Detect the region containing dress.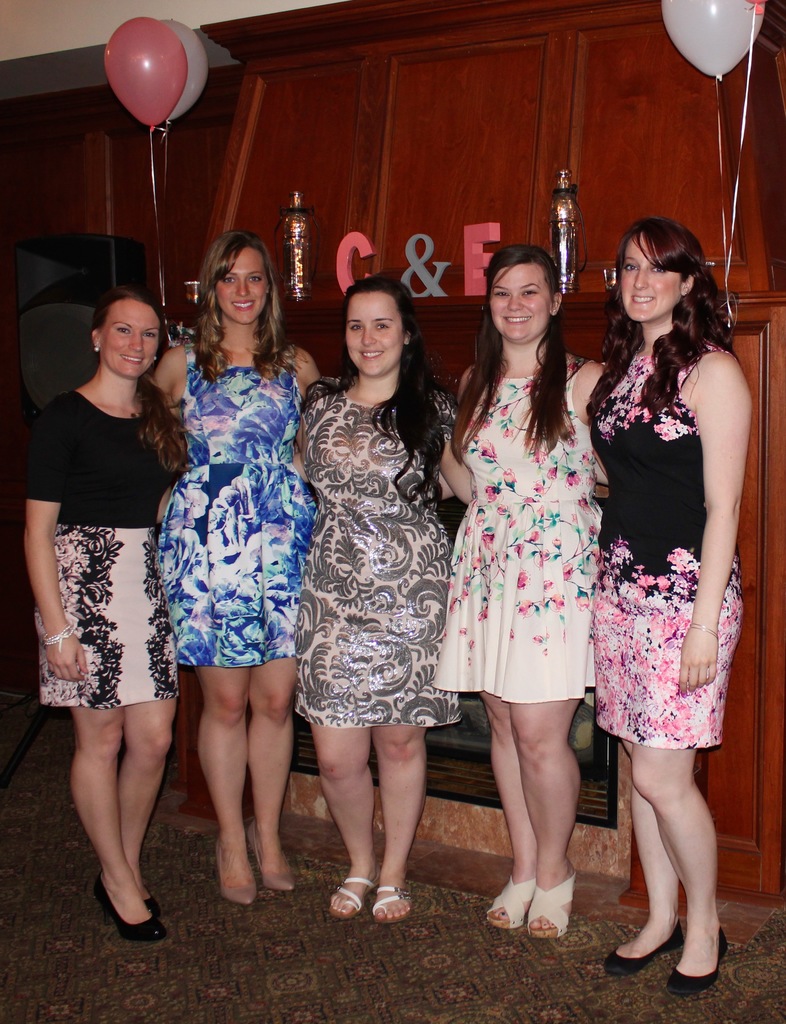
[285,376,460,733].
